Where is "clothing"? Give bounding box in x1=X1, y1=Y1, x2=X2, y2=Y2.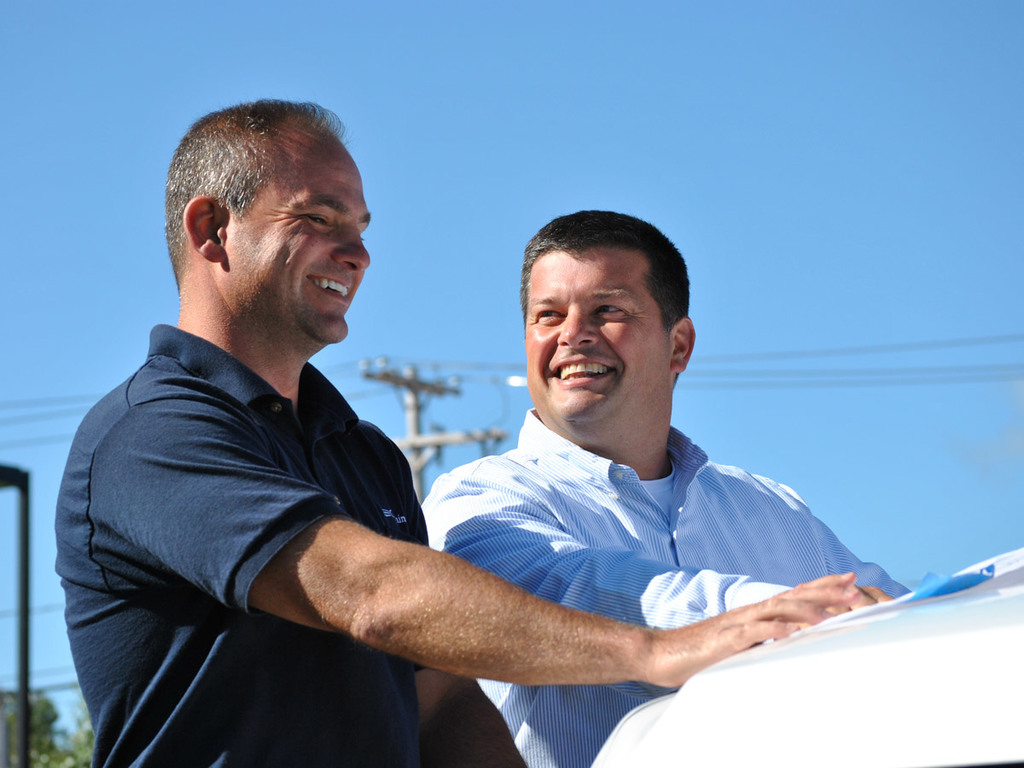
x1=58, y1=266, x2=469, y2=739.
